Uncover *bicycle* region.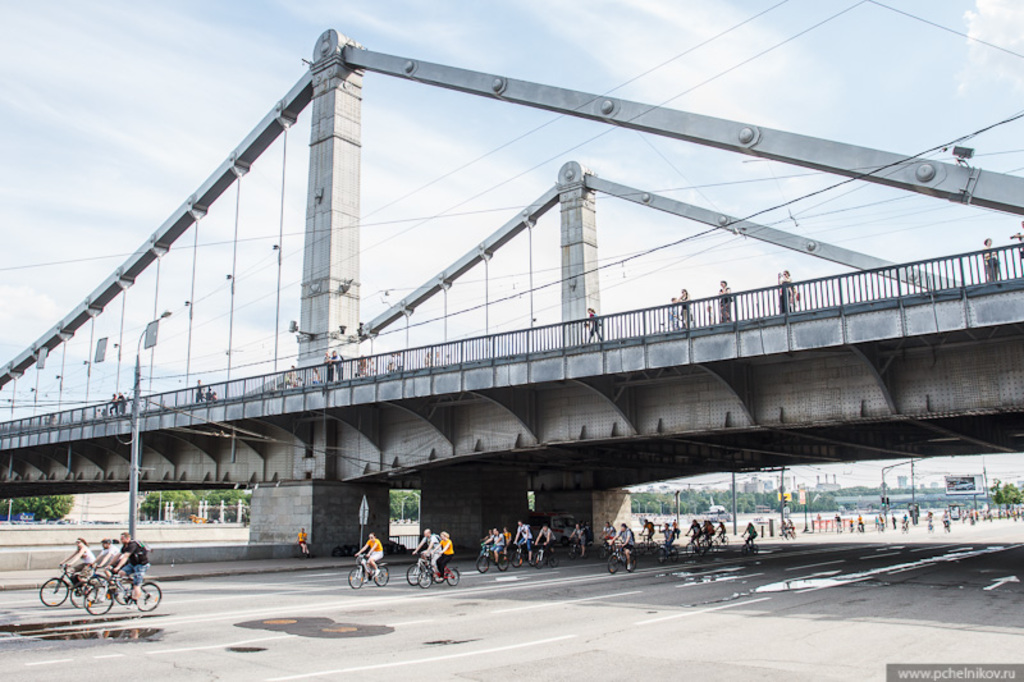
Uncovered: 343/553/389/592.
